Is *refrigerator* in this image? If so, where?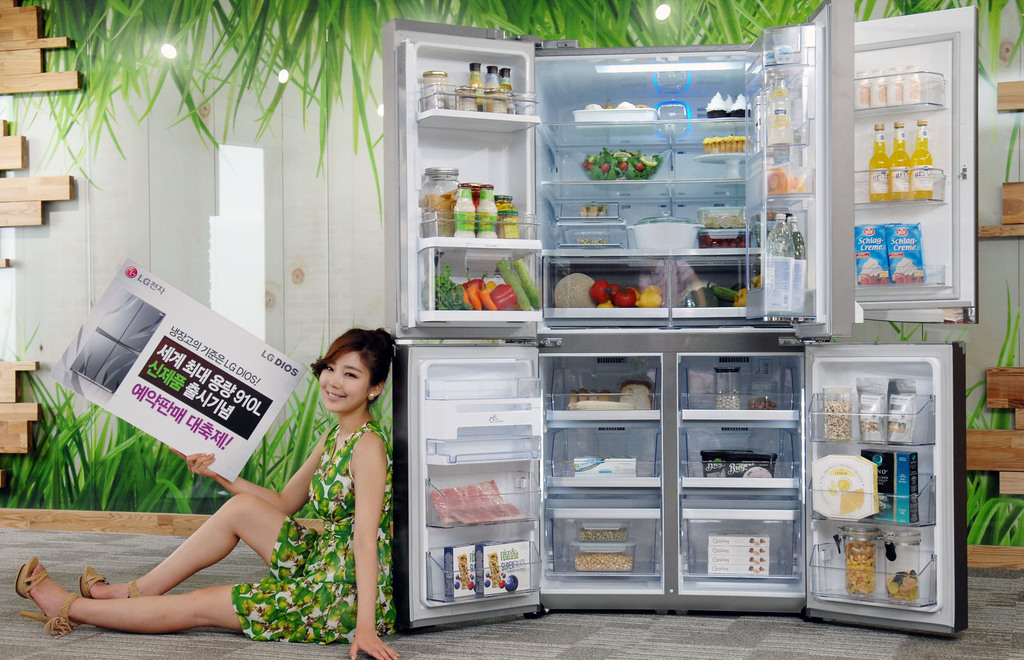
Yes, at (x1=72, y1=291, x2=165, y2=393).
